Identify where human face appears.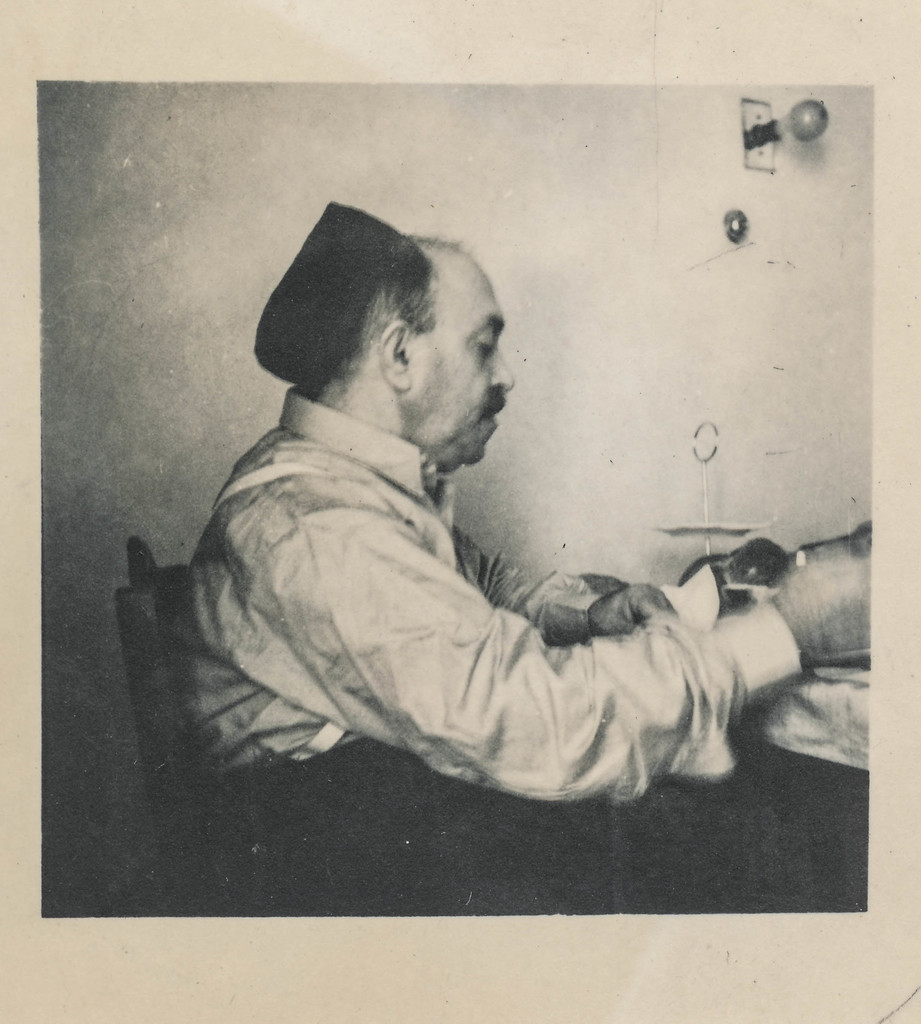
Appears at 409/252/510/472.
